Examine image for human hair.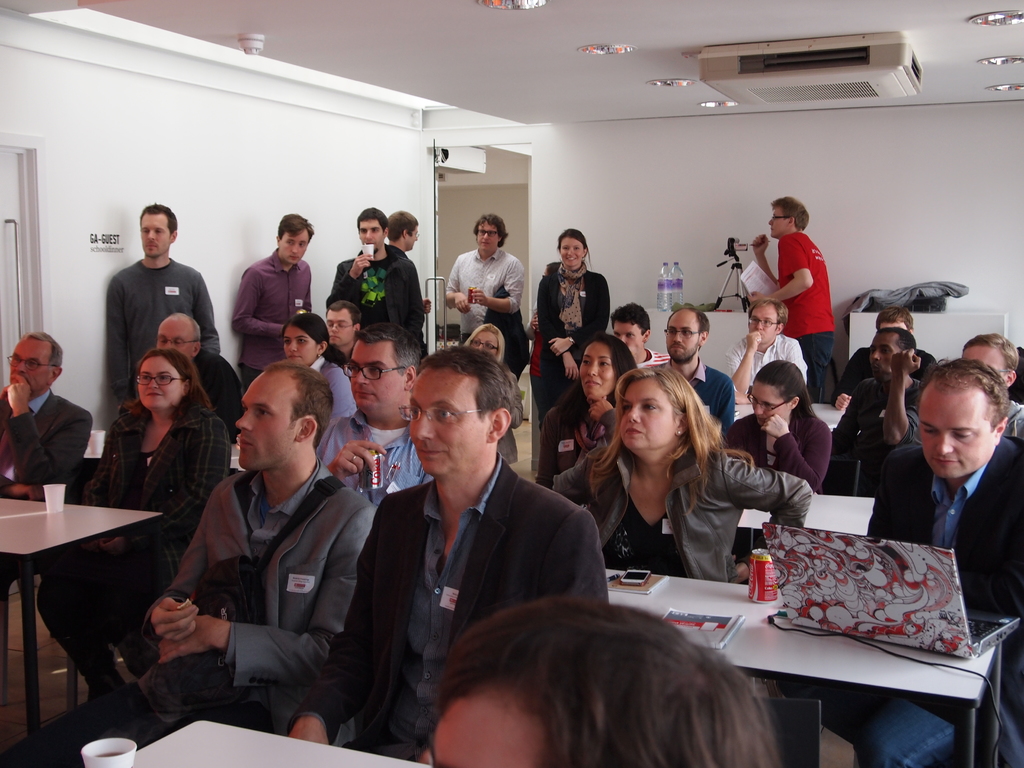
Examination result: l=415, t=592, r=808, b=767.
